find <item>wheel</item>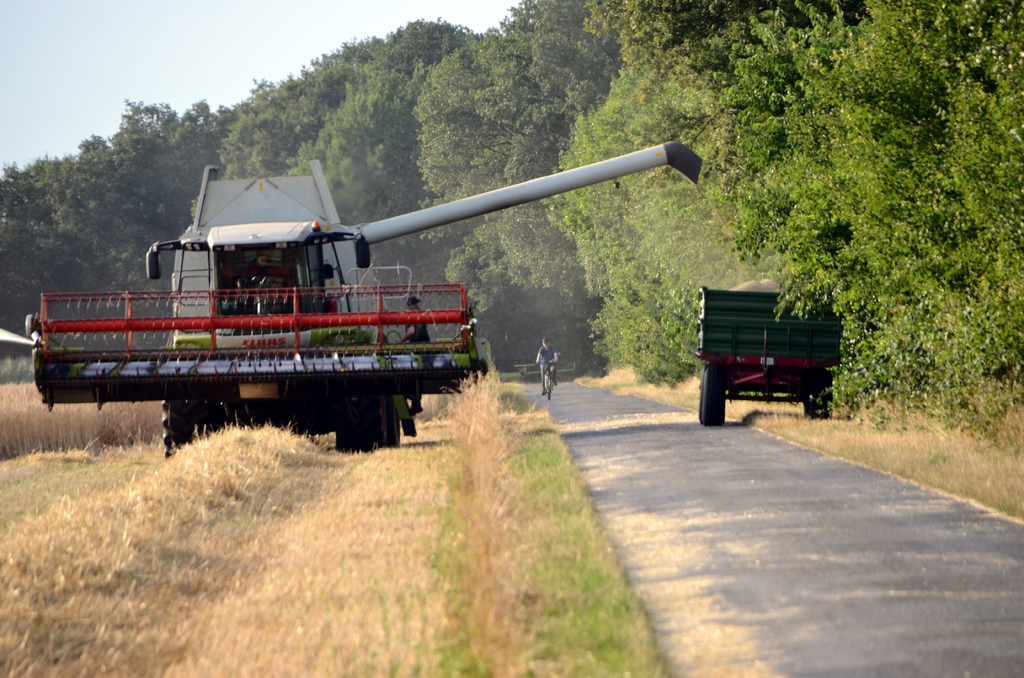
[543, 371, 555, 398]
